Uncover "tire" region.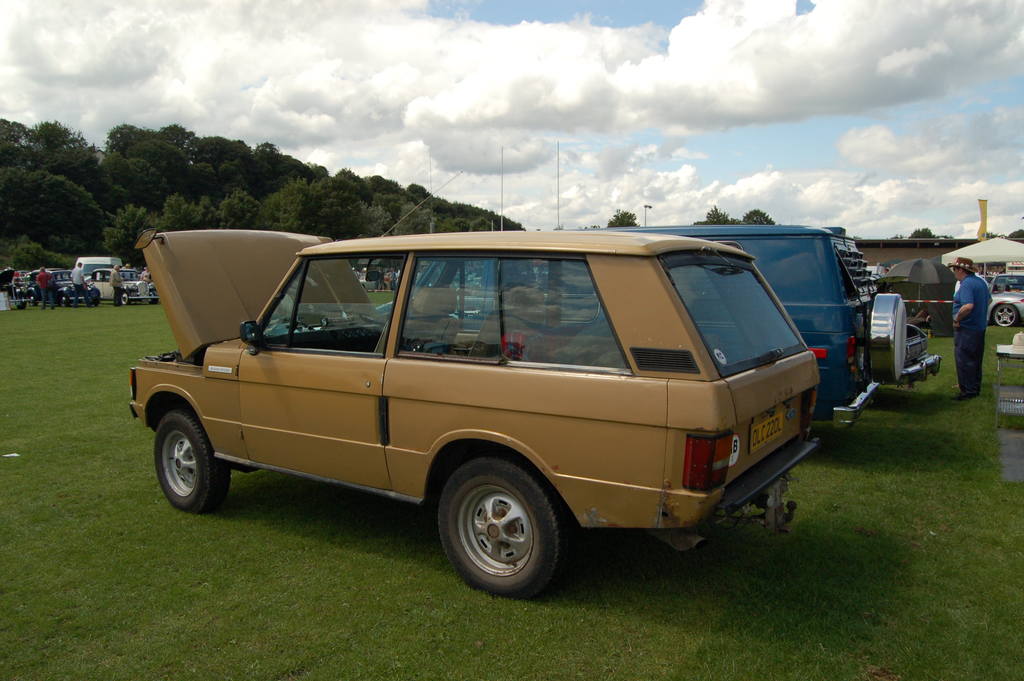
Uncovered: 121 293 130 307.
